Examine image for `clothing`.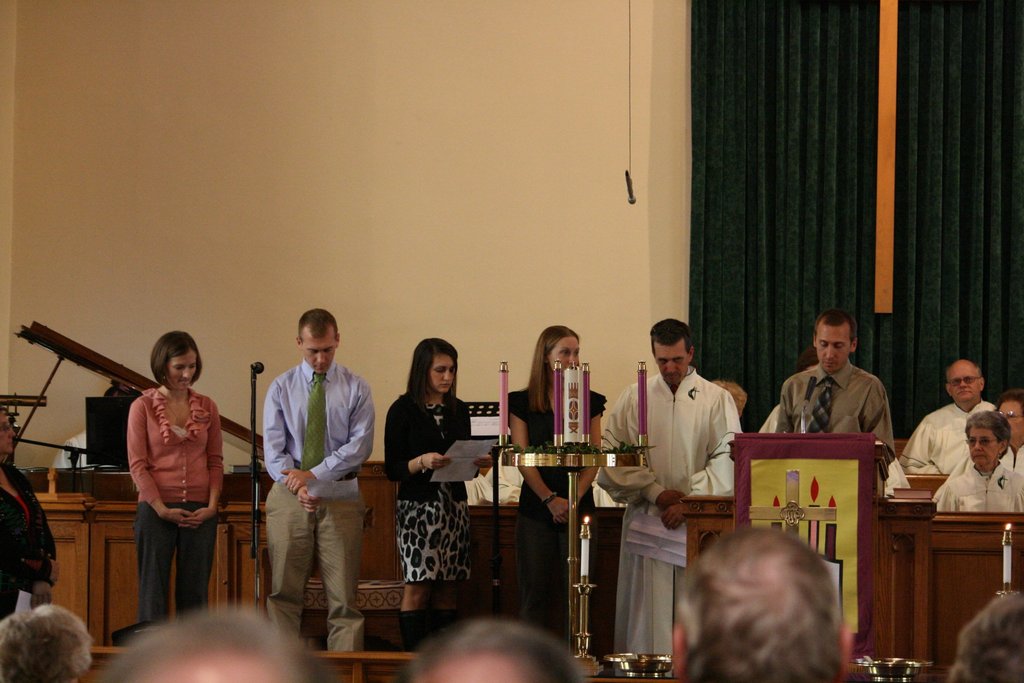
Examination result: bbox=[777, 363, 895, 457].
